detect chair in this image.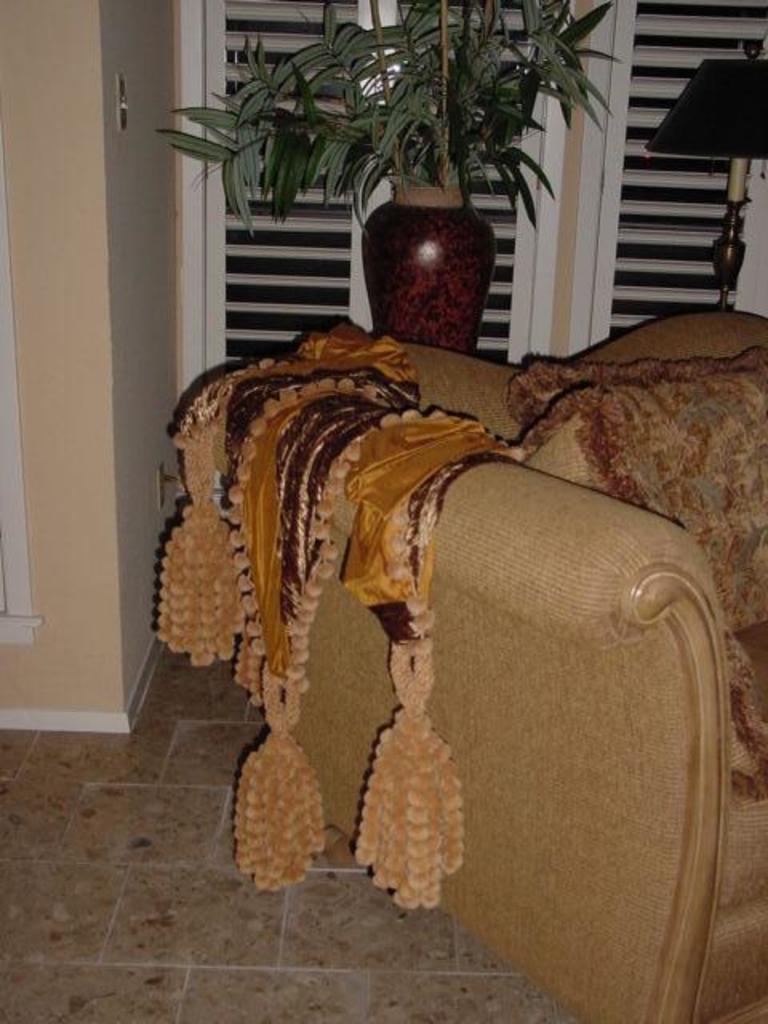
Detection: Rect(229, 309, 766, 1022).
